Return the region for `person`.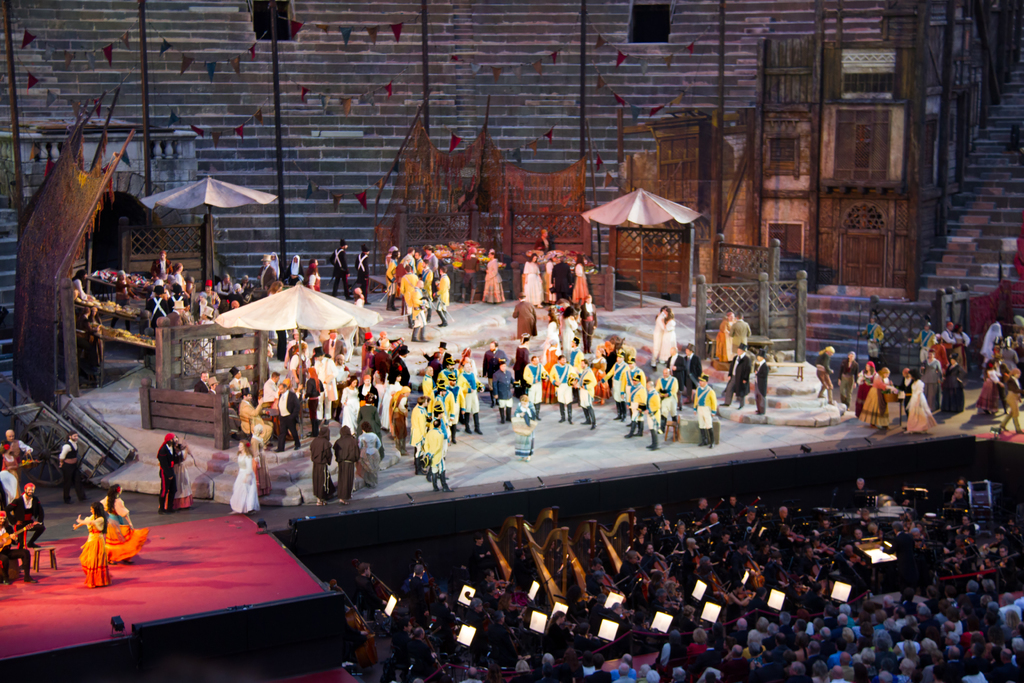
(left=753, top=350, right=772, bottom=414).
